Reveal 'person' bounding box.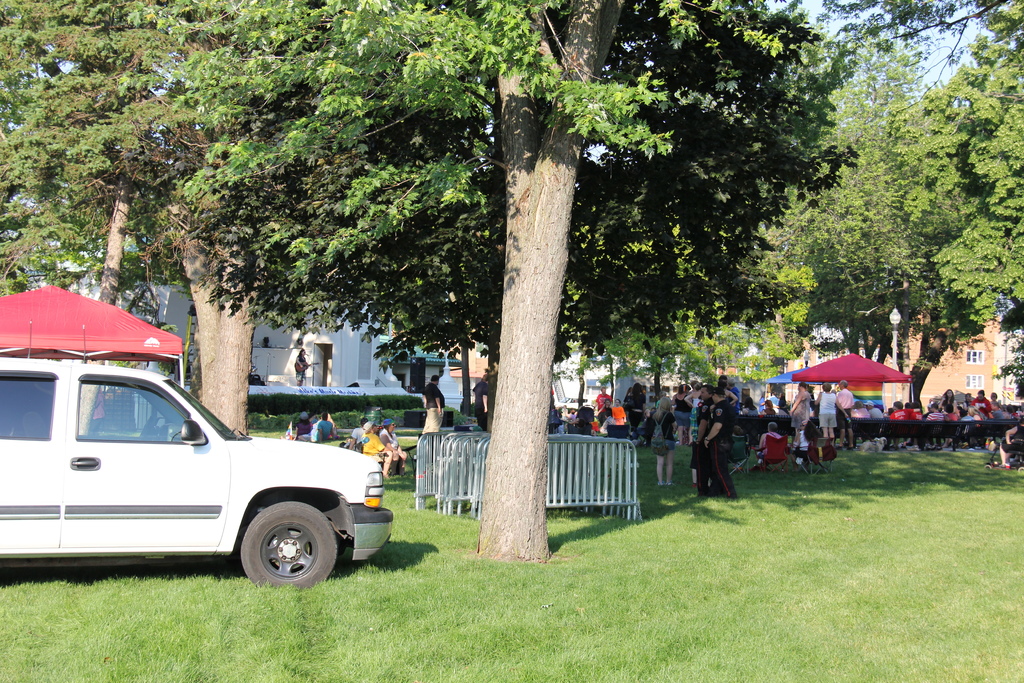
Revealed: <bbox>552, 379, 678, 438</bbox>.
